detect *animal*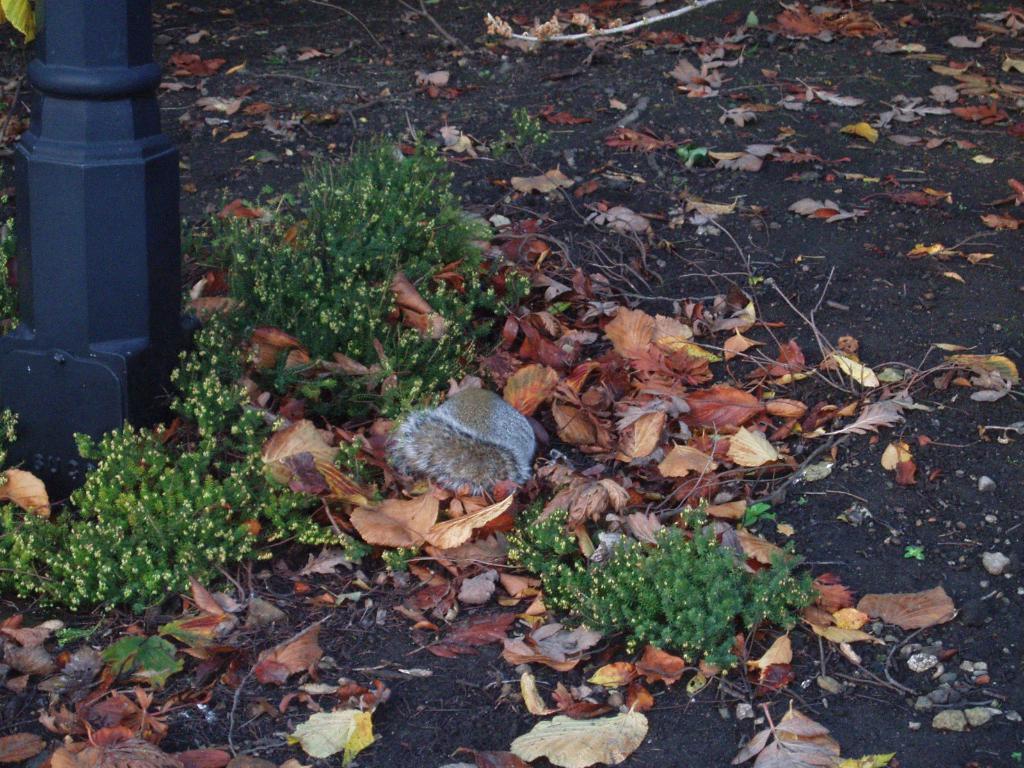
(384,383,543,499)
